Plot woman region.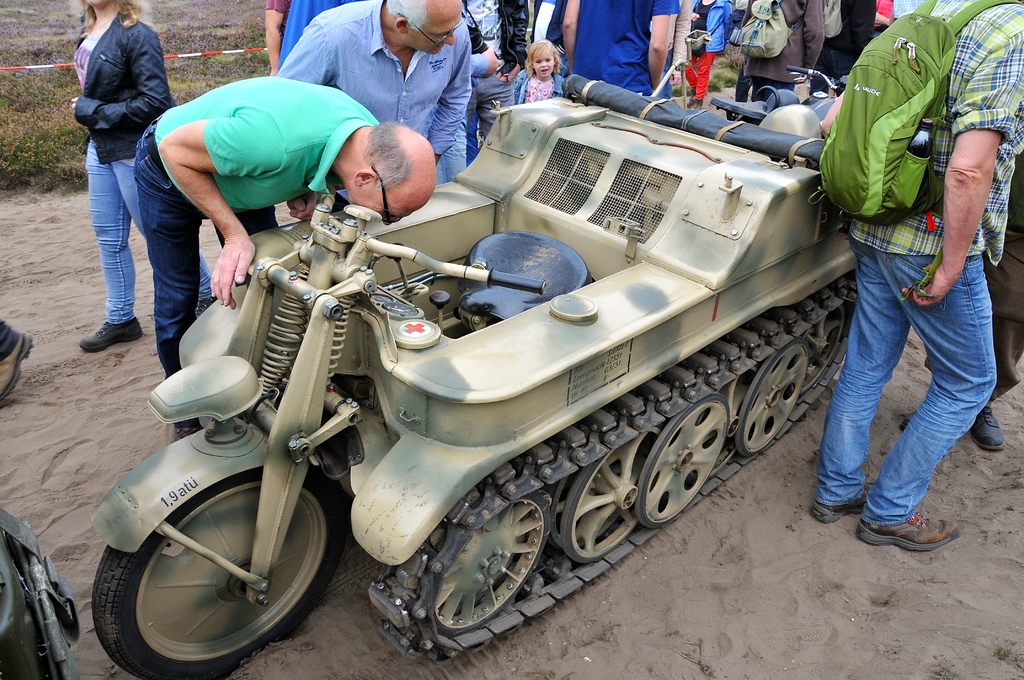
Plotted at <bbox>68, 0, 216, 353</bbox>.
